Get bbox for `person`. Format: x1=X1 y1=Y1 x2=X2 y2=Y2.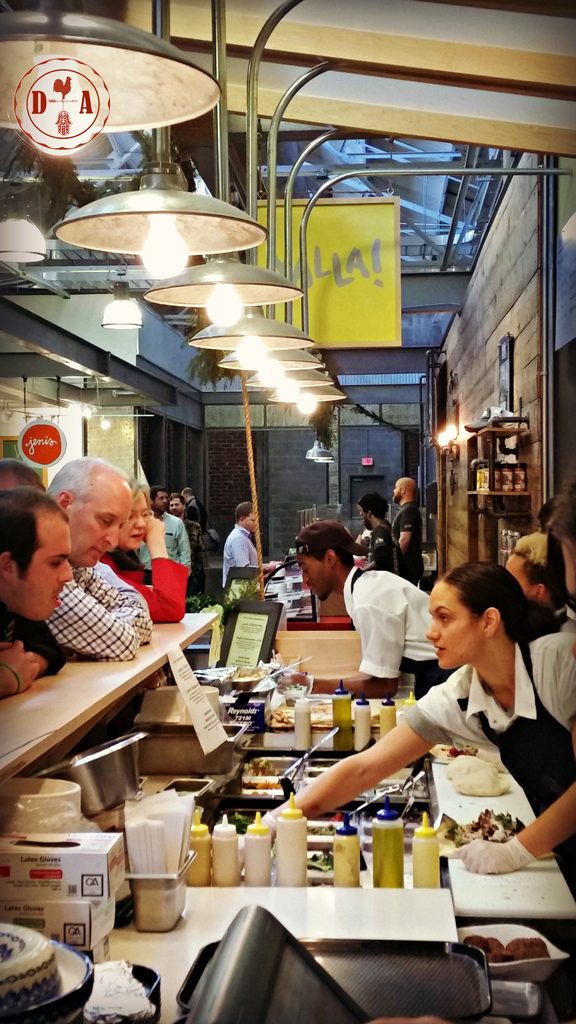
x1=106 y1=406 x2=148 y2=468.
